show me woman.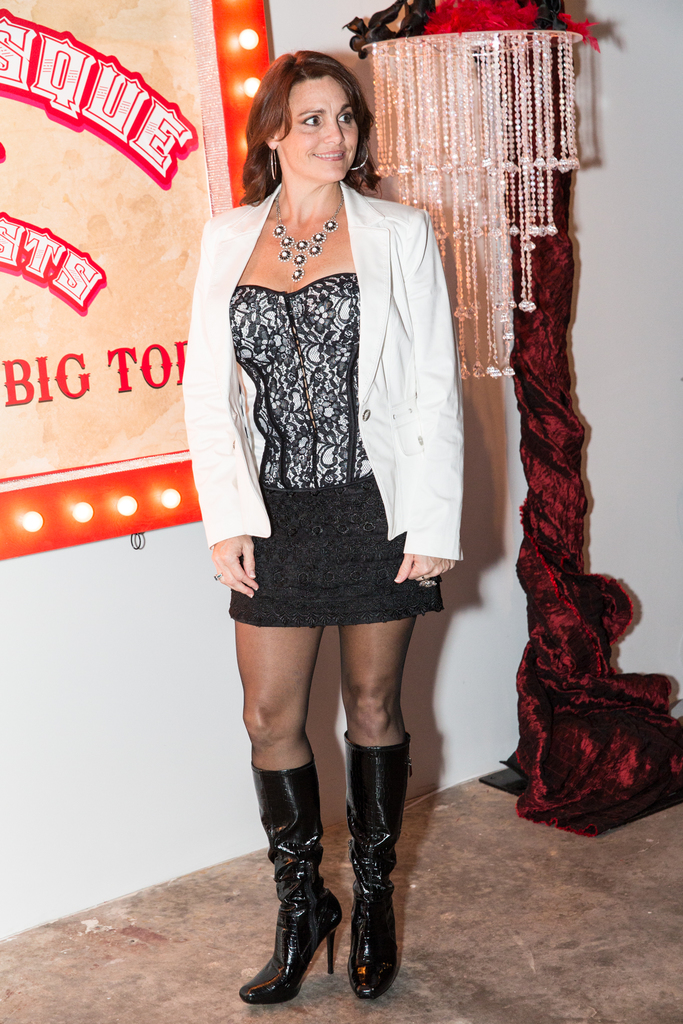
woman is here: bbox=[184, 60, 490, 920].
